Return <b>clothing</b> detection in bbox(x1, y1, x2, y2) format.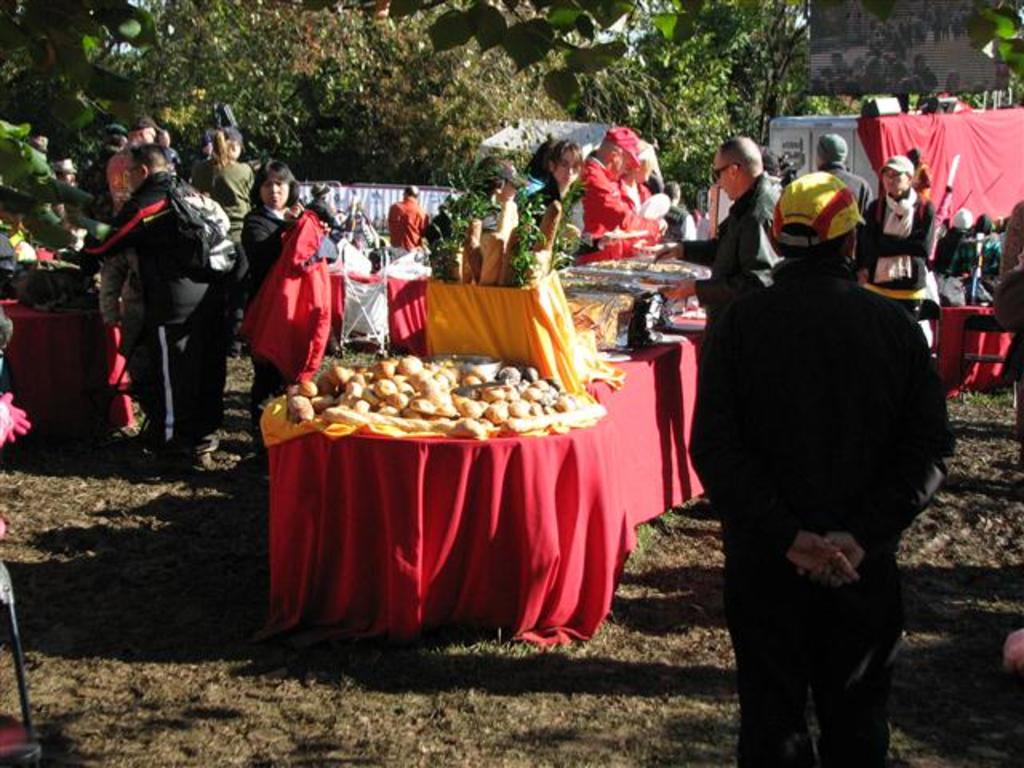
bbox(310, 197, 349, 243).
